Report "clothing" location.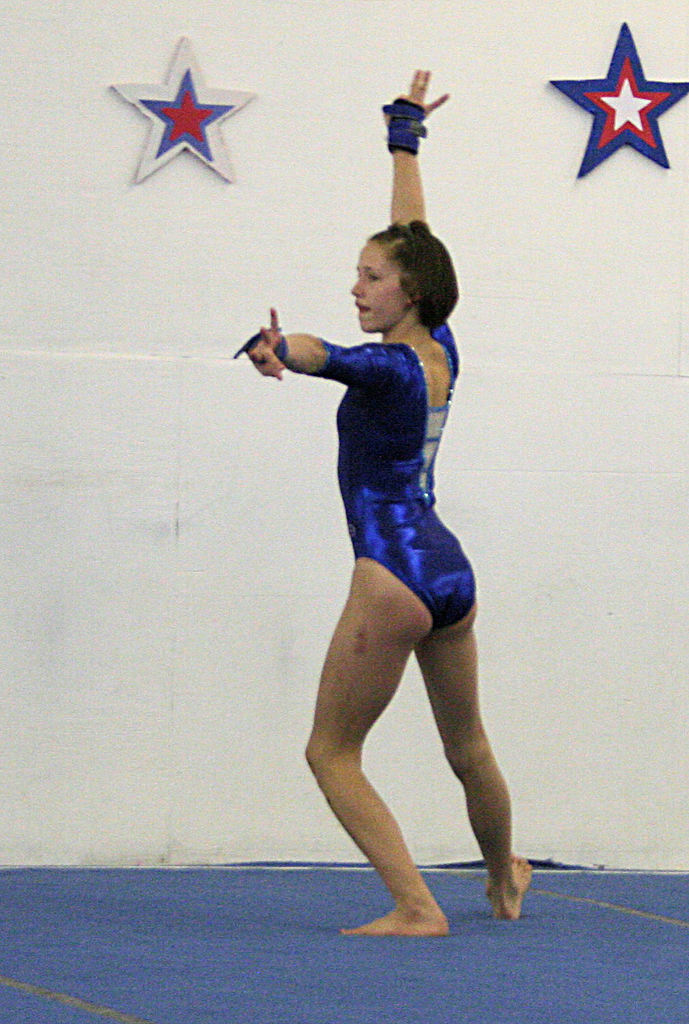
Report: detection(295, 264, 479, 638).
